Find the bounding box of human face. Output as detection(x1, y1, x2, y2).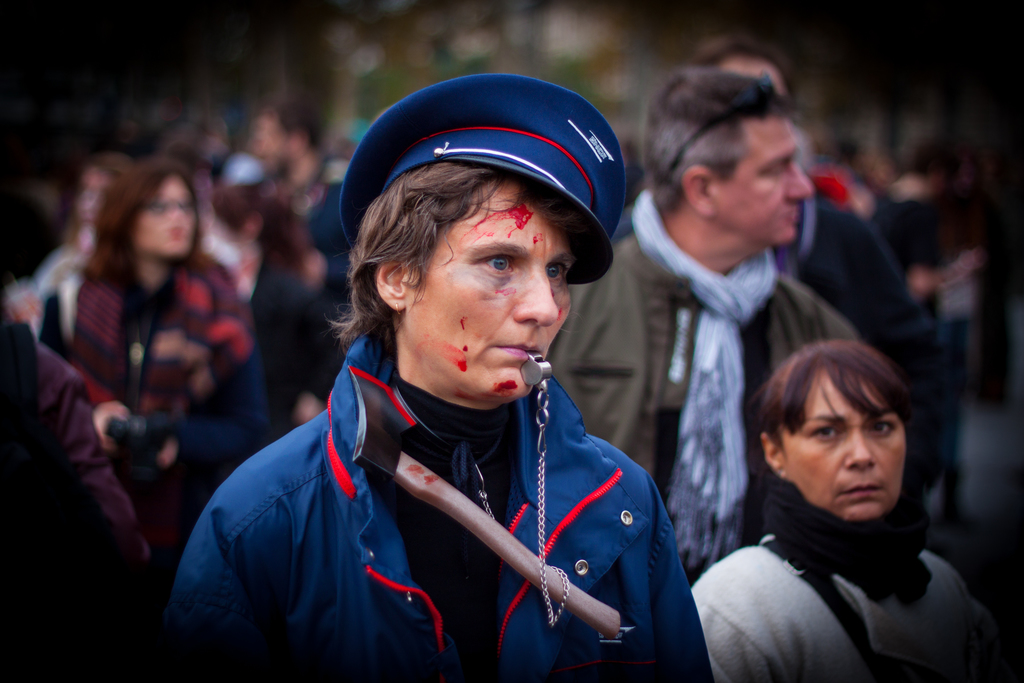
detection(411, 184, 575, 407).
